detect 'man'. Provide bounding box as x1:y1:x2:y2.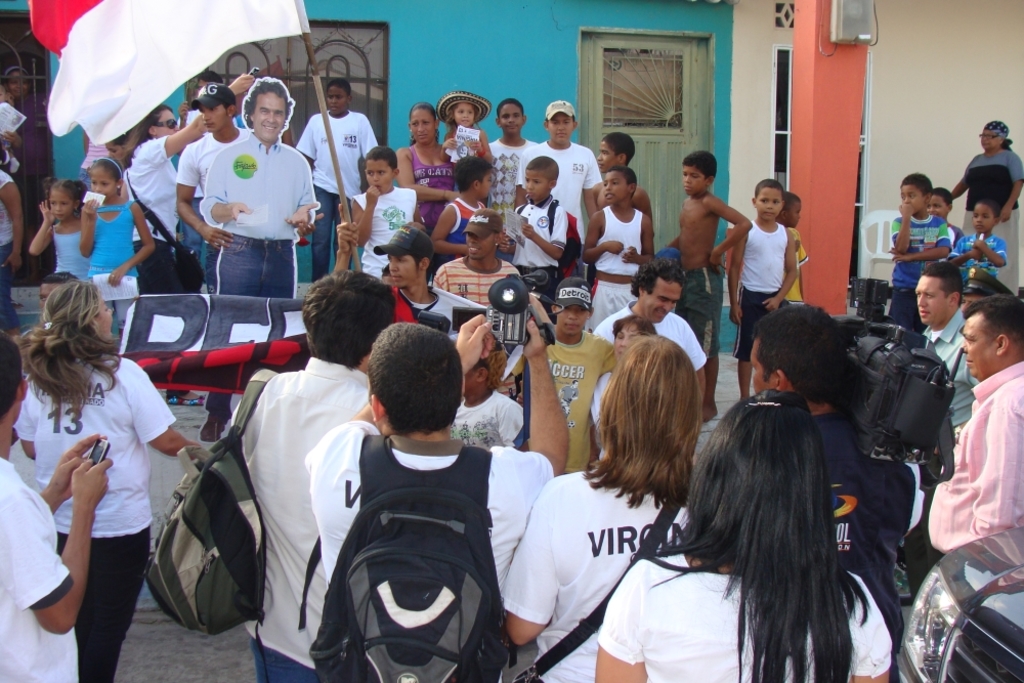
591:252:710:469.
